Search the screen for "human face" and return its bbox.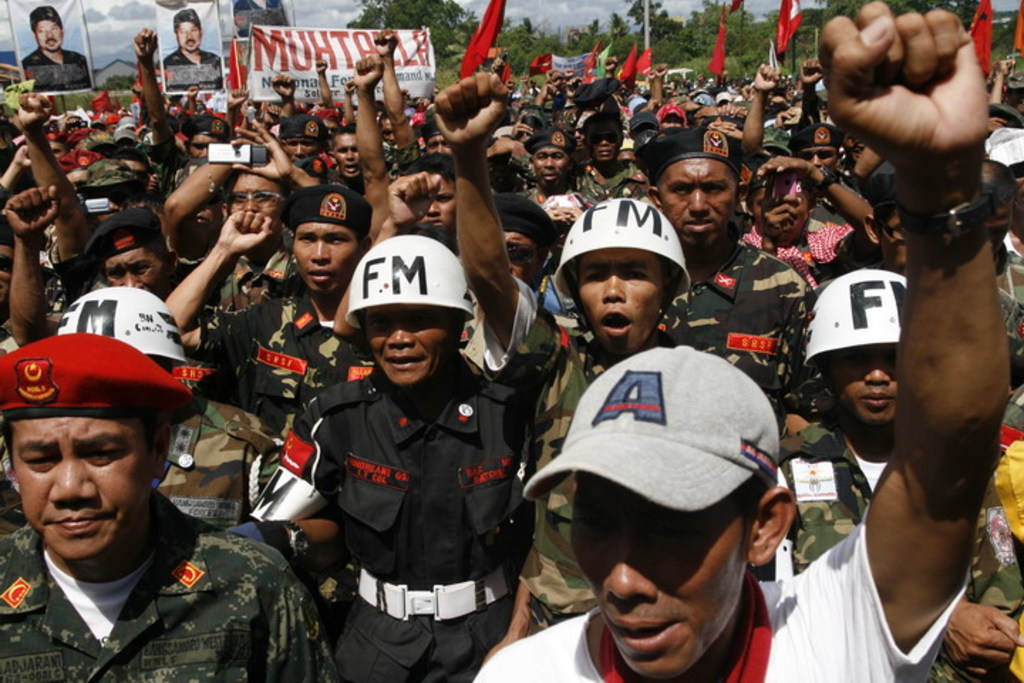
Found: [x1=7, y1=400, x2=128, y2=555].
